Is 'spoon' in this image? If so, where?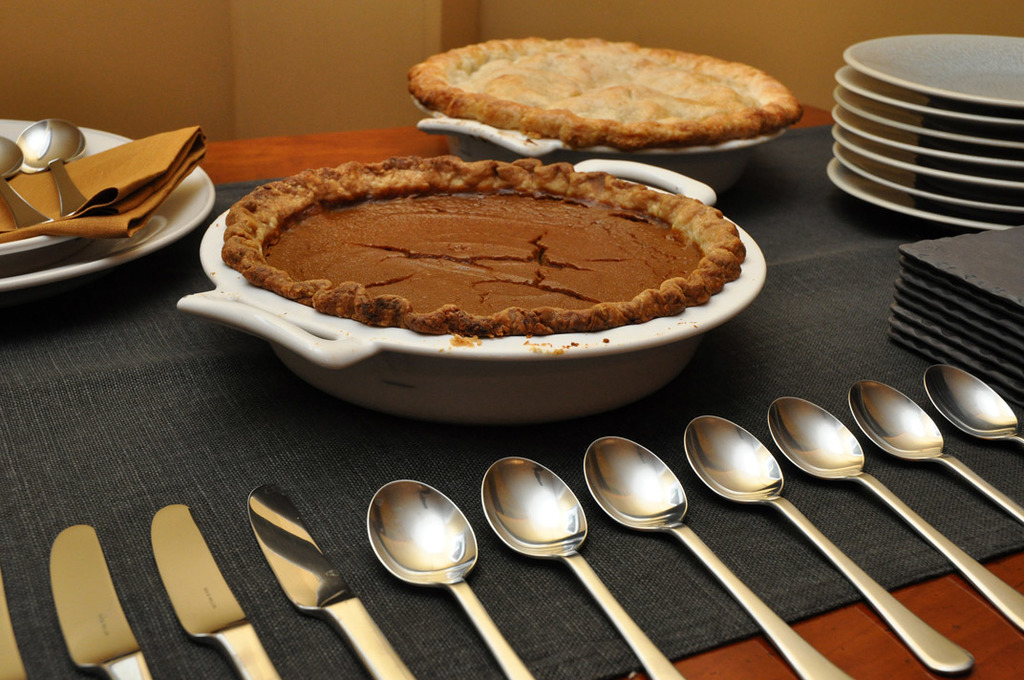
Yes, at {"x1": 846, "y1": 378, "x2": 1023, "y2": 521}.
